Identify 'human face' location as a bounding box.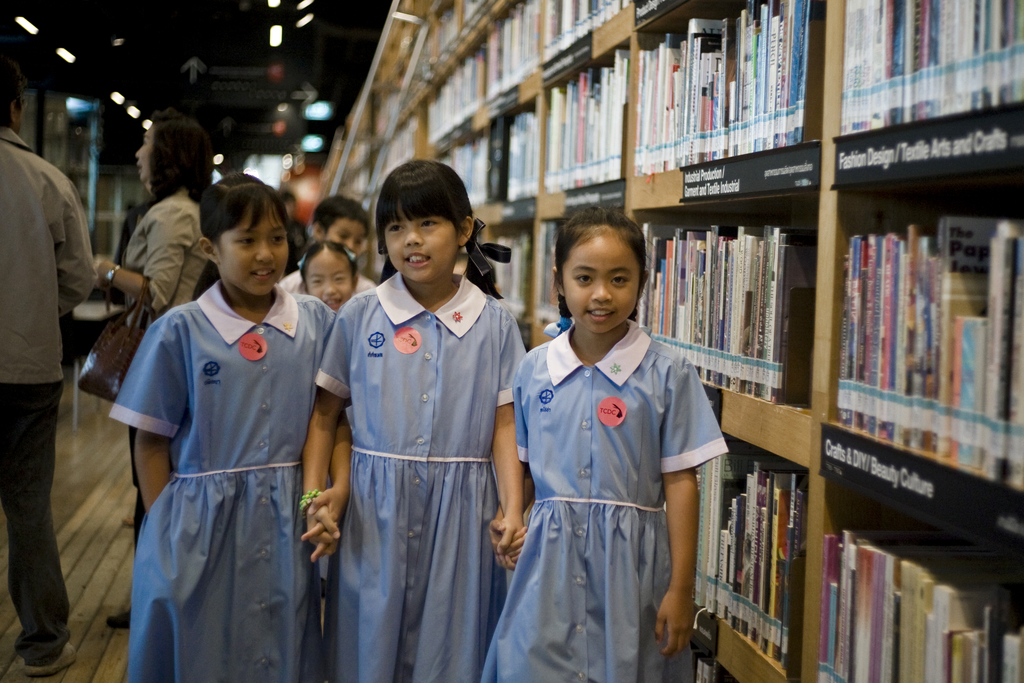
box(326, 224, 368, 258).
